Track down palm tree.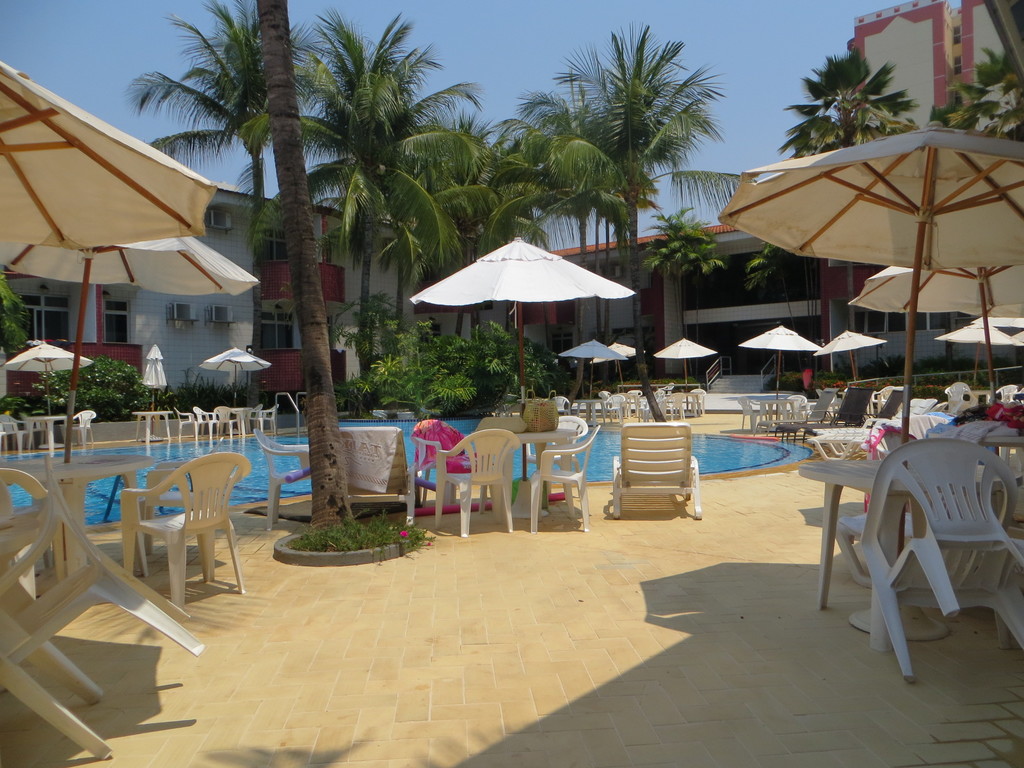
Tracked to crop(740, 241, 810, 336).
